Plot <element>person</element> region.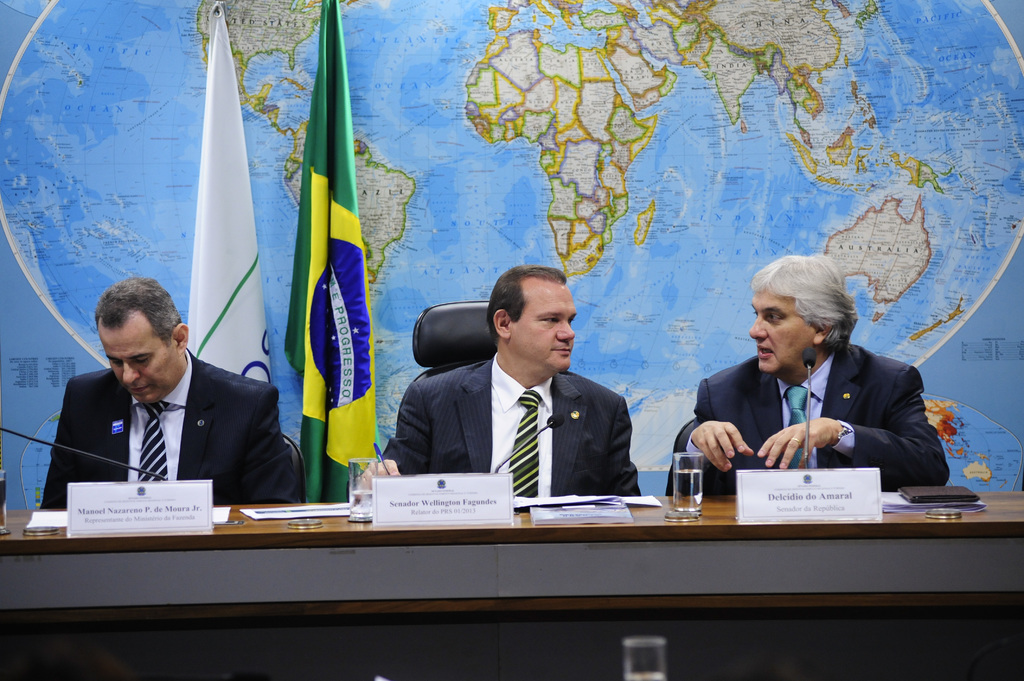
Plotted at BBox(44, 276, 285, 511).
